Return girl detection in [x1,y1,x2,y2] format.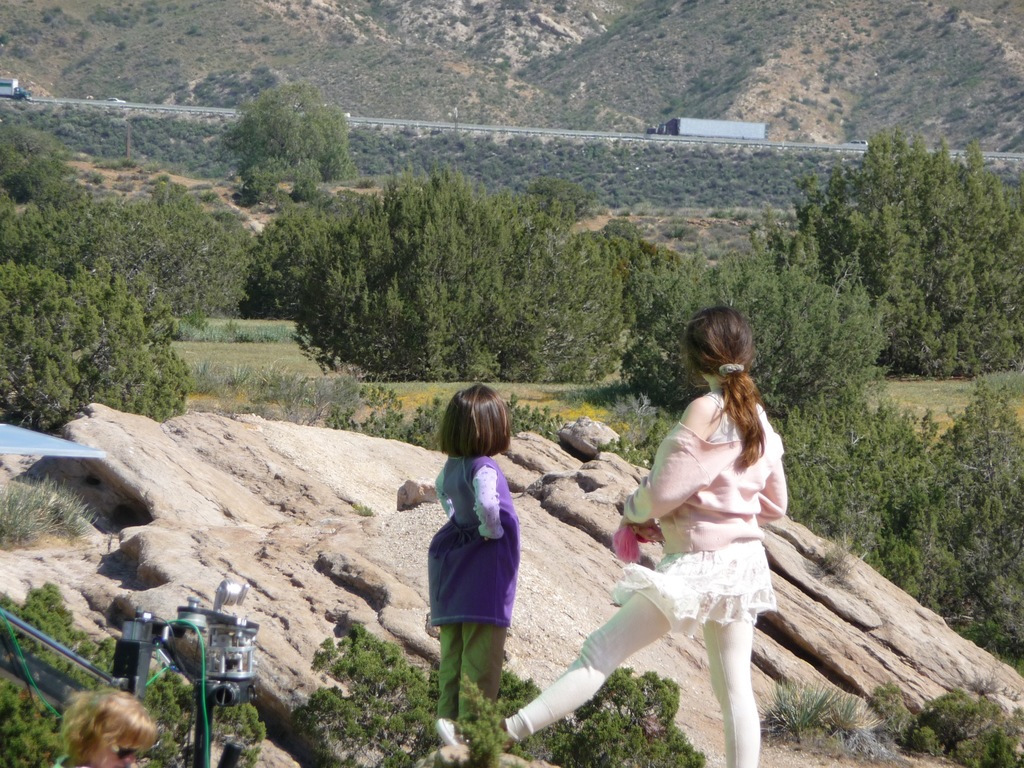
[423,383,515,741].
